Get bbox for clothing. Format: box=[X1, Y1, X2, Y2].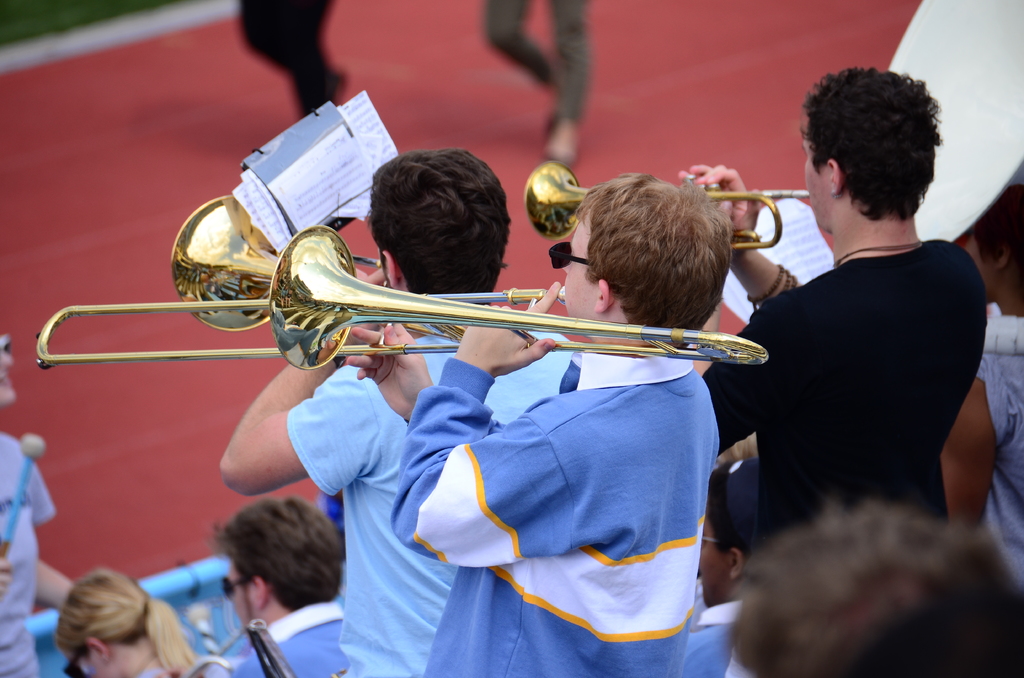
box=[235, 0, 339, 113].
